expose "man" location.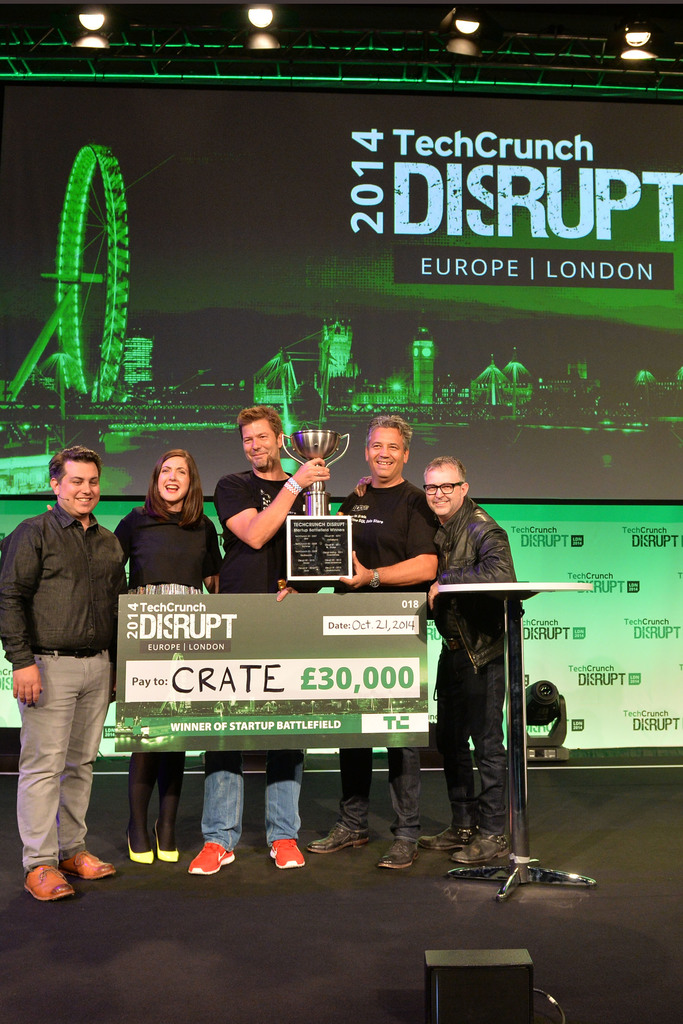
Exposed at [left=305, top=414, right=437, bottom=876].
